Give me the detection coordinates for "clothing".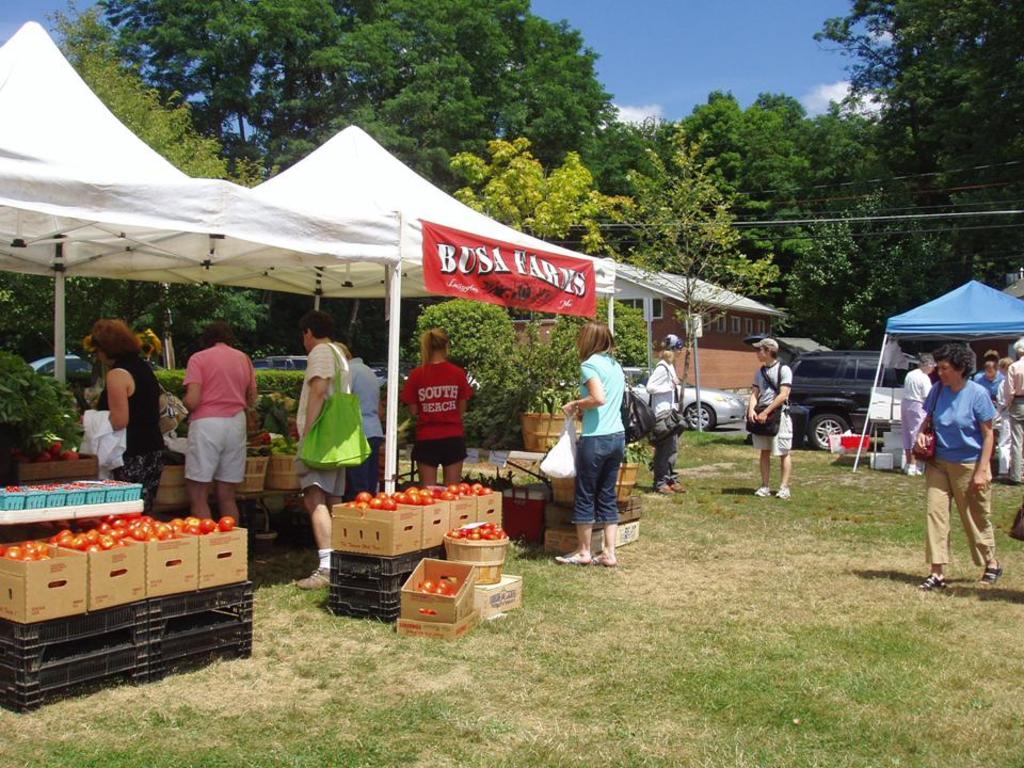
locate(1006, 354, 1023, 483).
